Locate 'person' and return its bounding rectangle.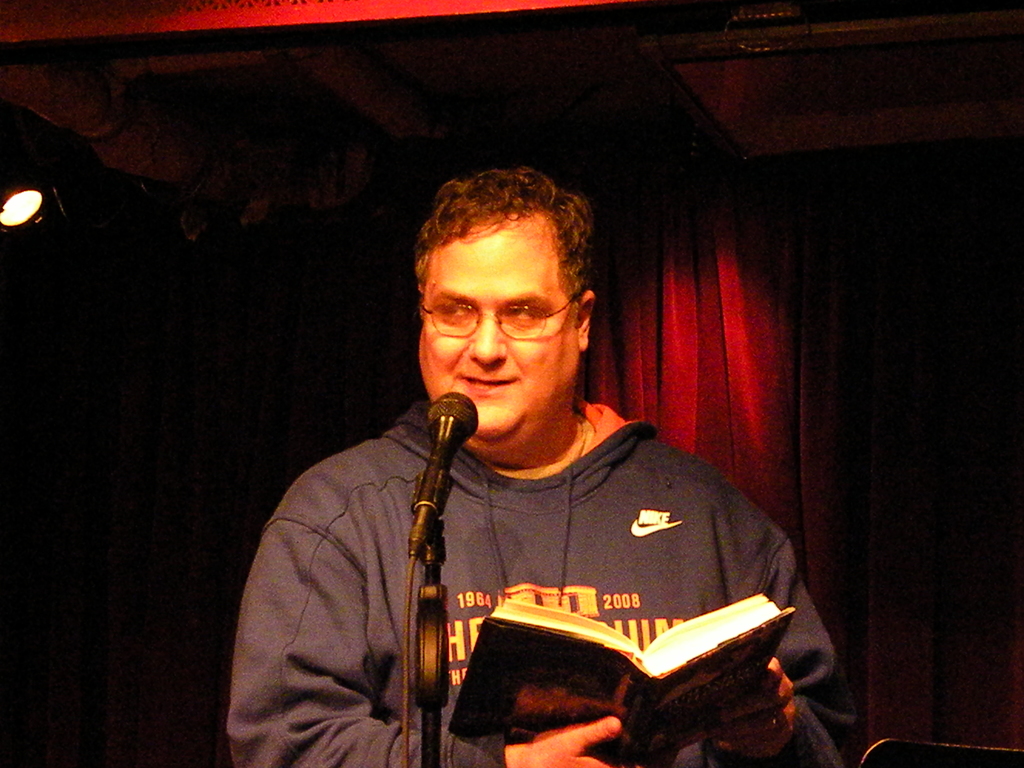
{"left": 255, "top": 156, "right": 823, "bottom": 767}.
